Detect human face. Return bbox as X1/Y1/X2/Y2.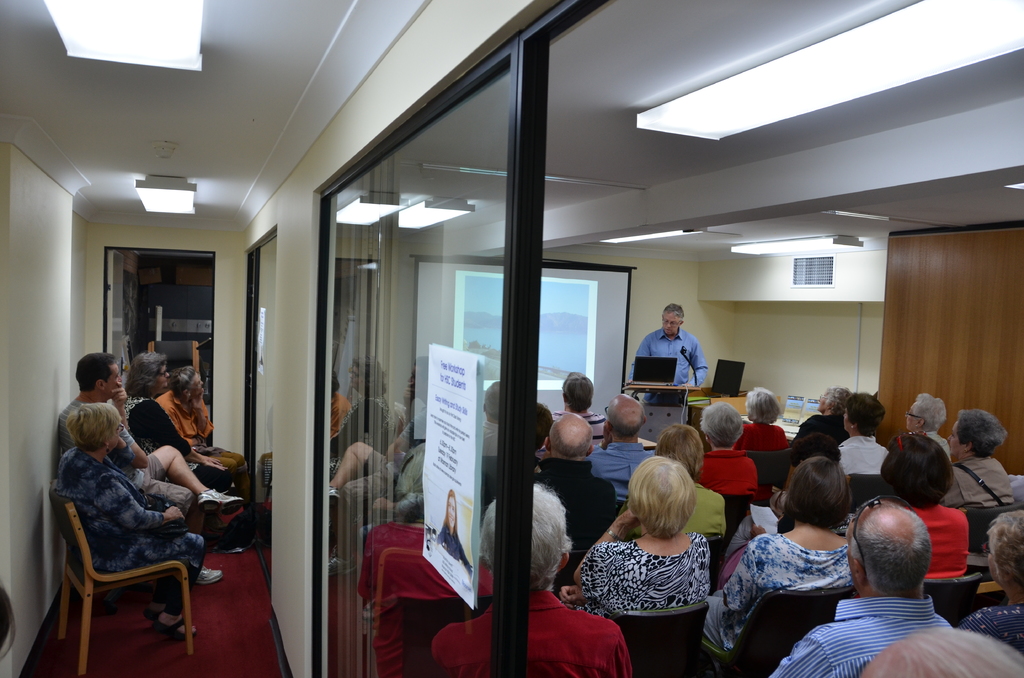
949/426/972/455.
